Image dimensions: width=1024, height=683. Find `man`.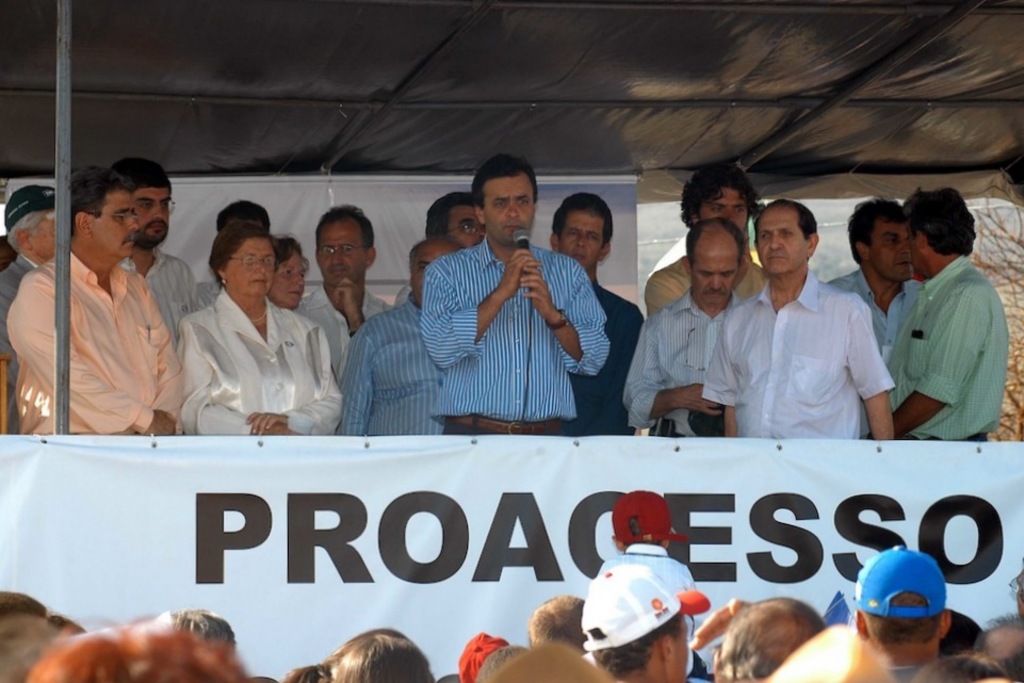
(474,644,534,682).
